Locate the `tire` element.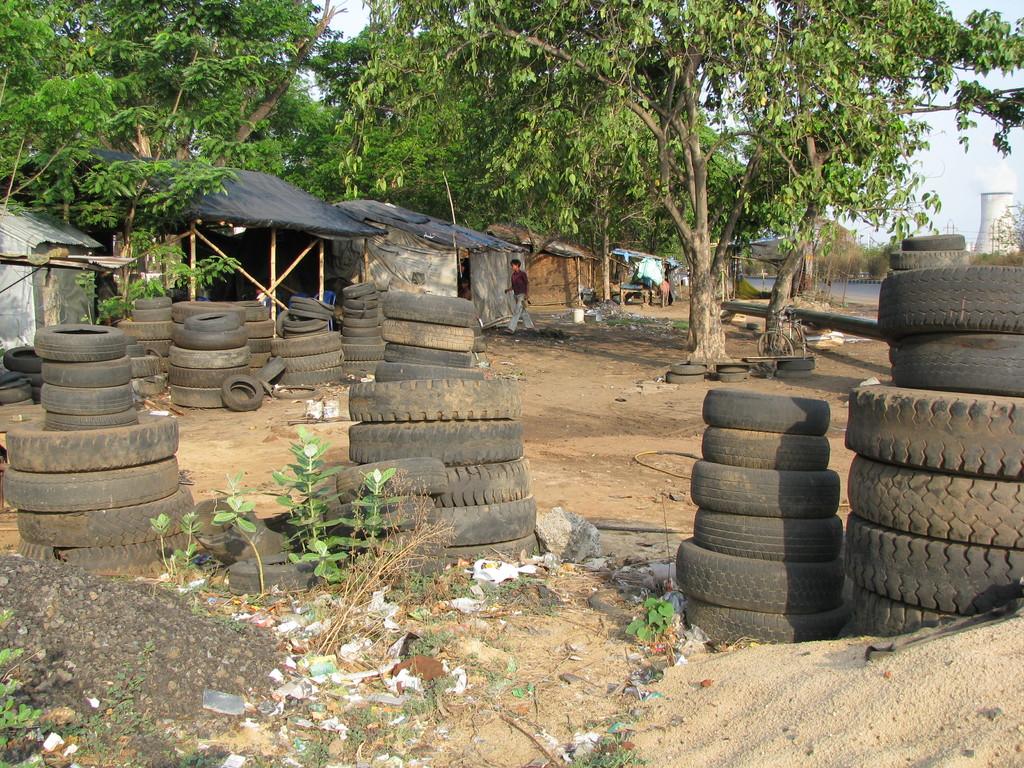
Element bbox: (left=0, top=372, right=36, bottom=409).
